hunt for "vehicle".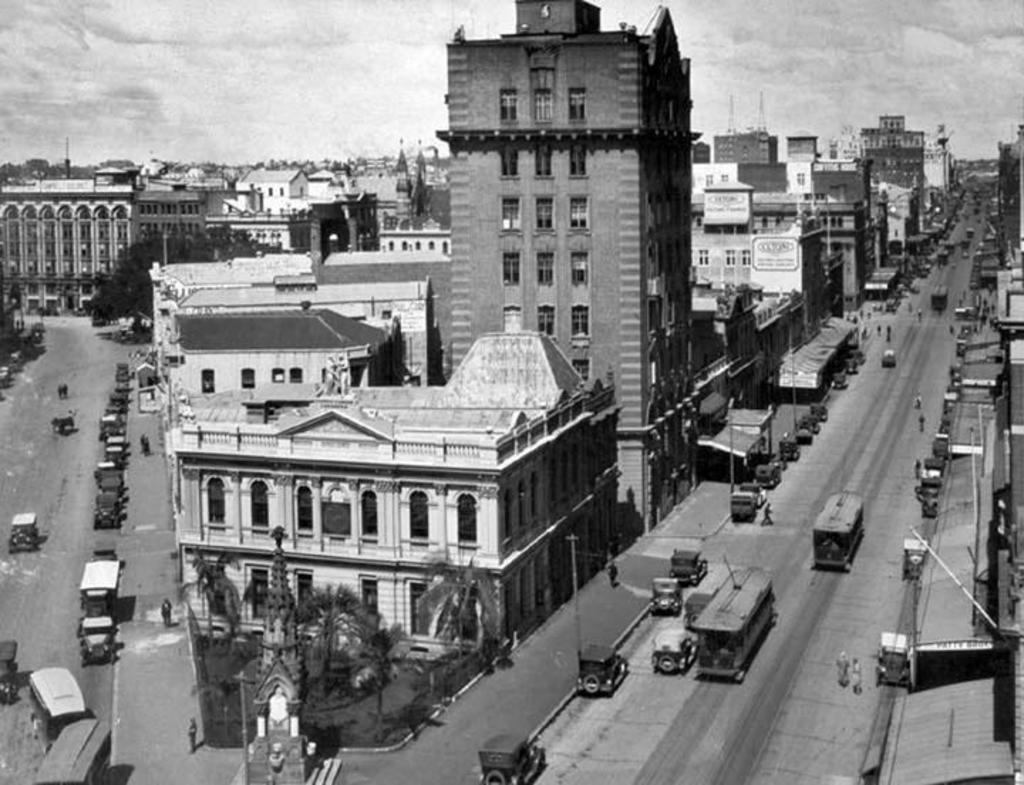
Hunted down at (831, 365, 845, 388).
